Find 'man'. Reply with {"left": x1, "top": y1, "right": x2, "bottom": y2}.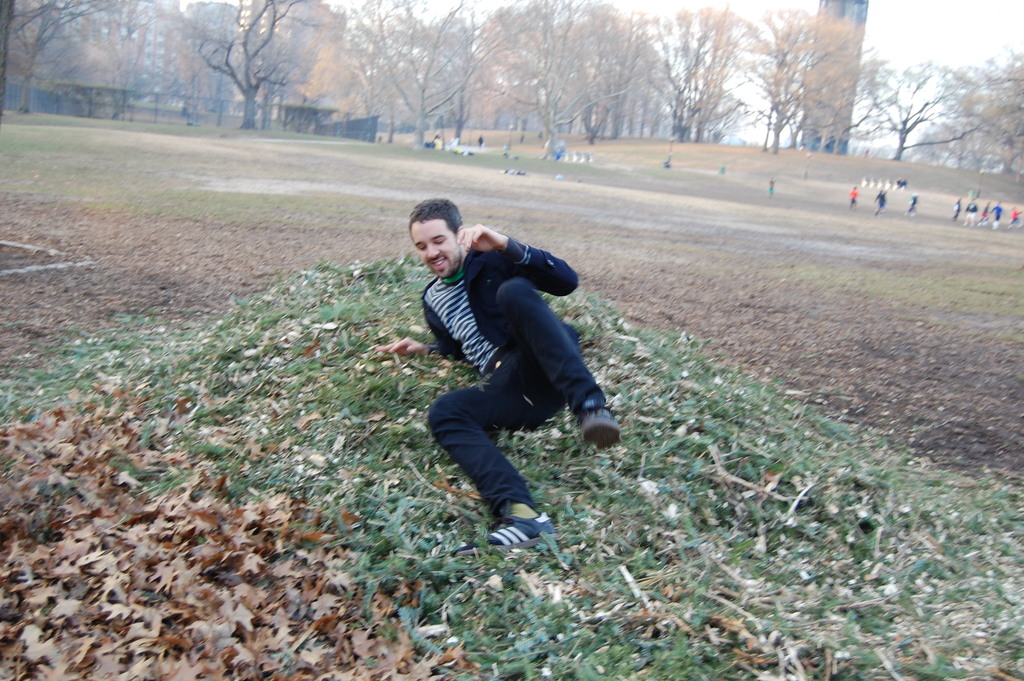
{"left": 391, "top": 193, "right": 633, "bottom": 558}.
